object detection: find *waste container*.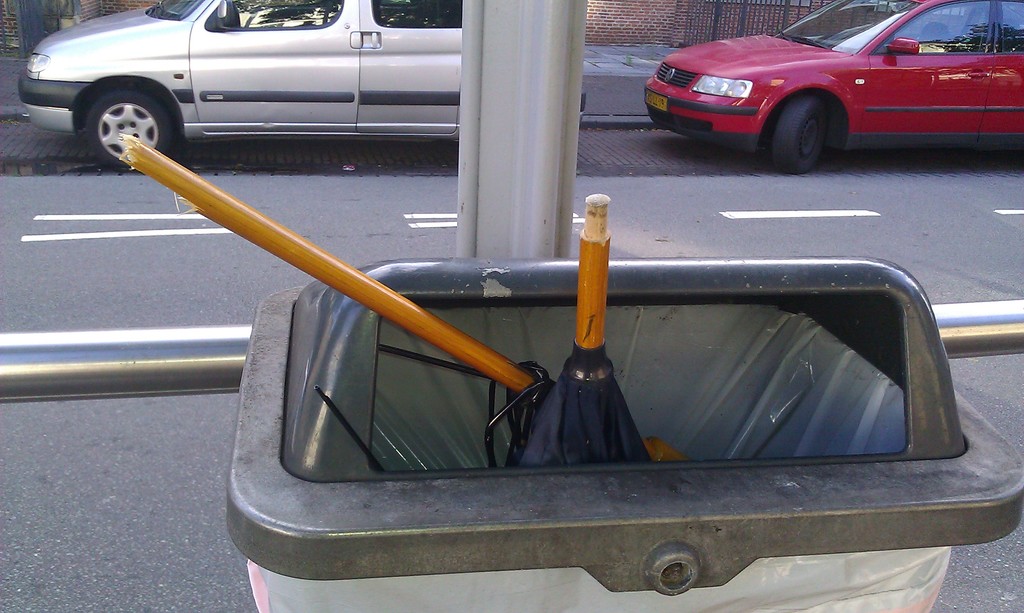
<box>222,259,1023,612</box>.
